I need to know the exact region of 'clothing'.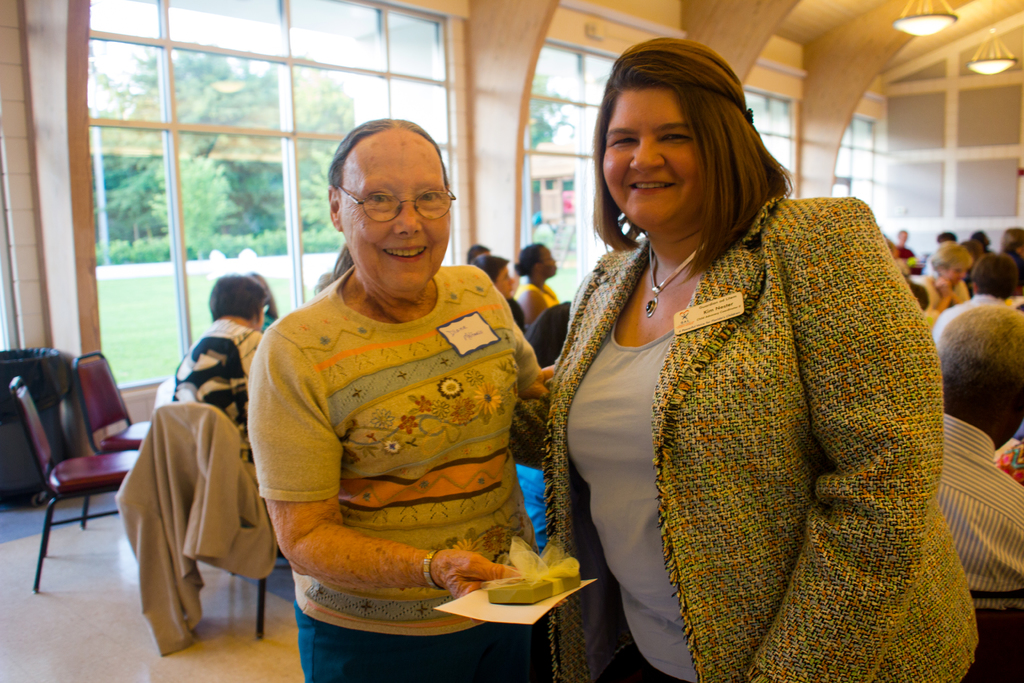
Region: box(161, 315, 273, 427).
